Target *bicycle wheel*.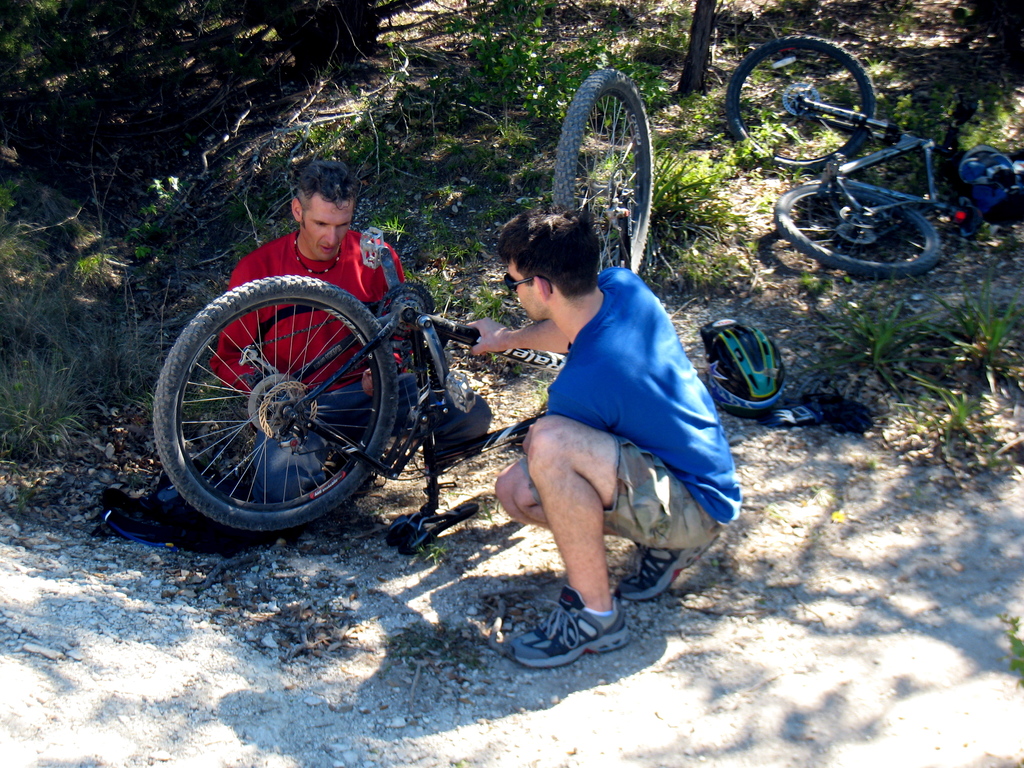
Target region: 547/68/657/274.
